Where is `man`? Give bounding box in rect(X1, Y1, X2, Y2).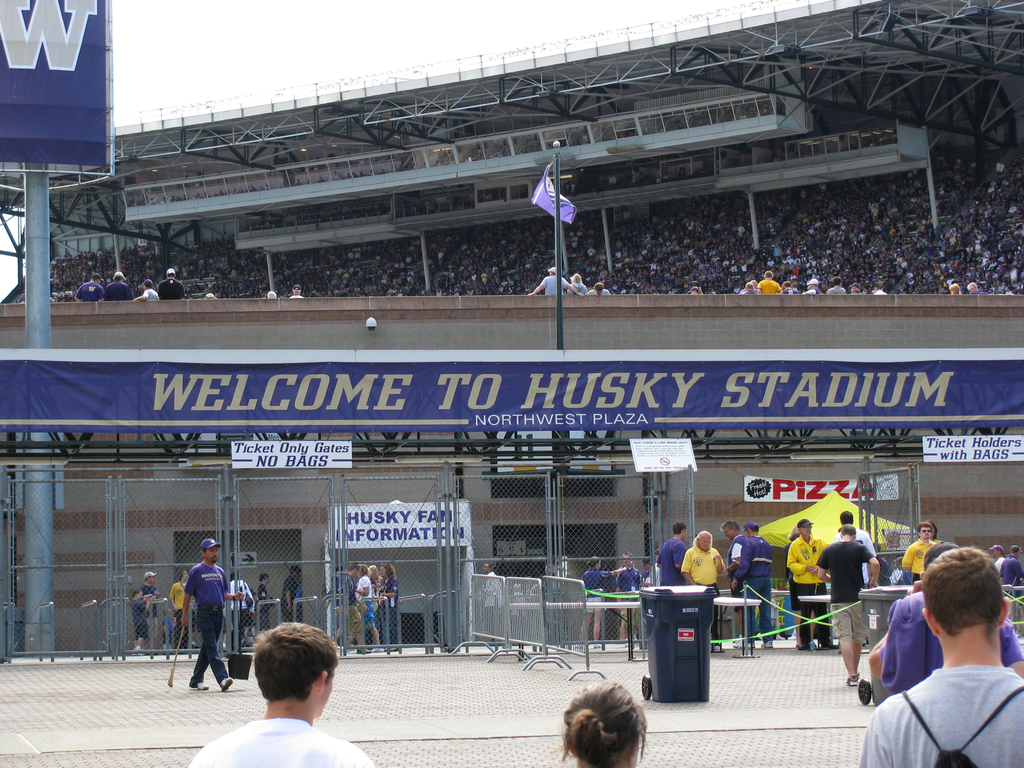
rect(813, 524, 879, 684).
